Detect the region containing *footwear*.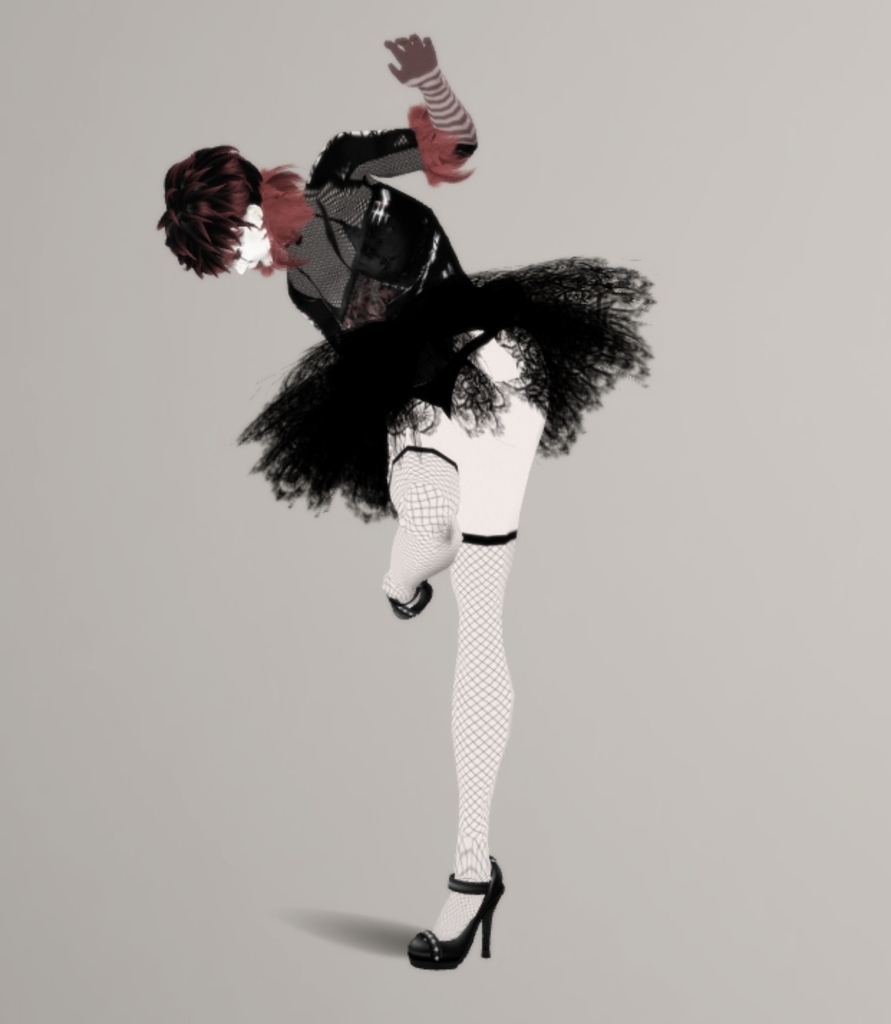
Rect(397, 836, 506, 967).
